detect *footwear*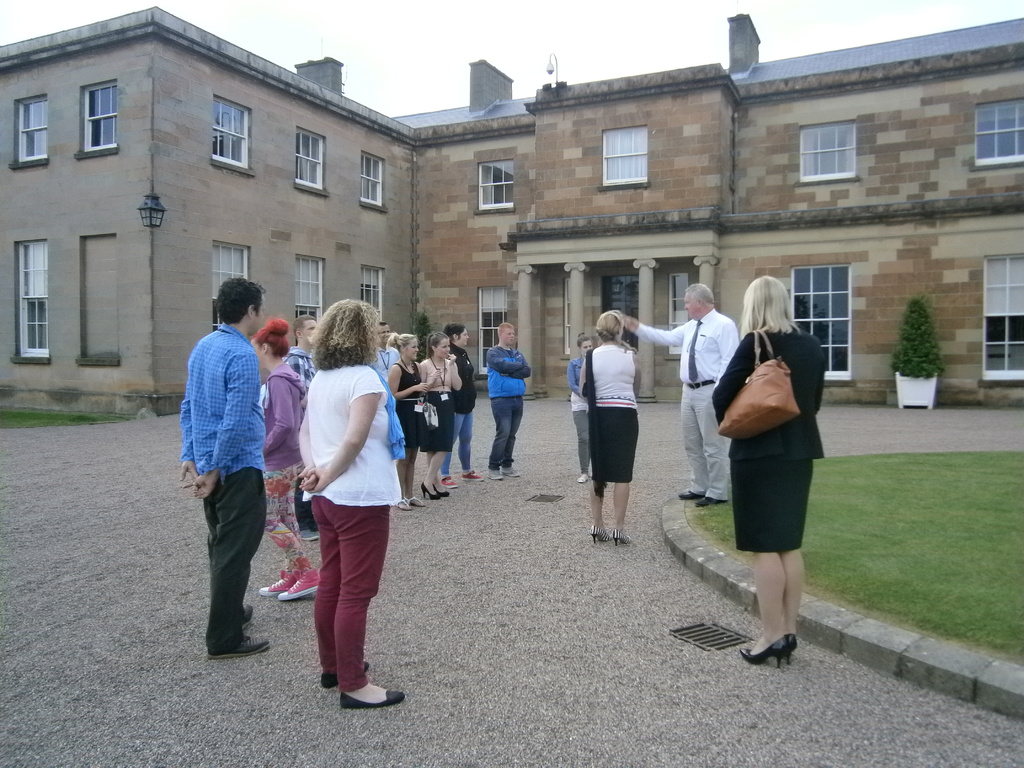
445,472,459,491
